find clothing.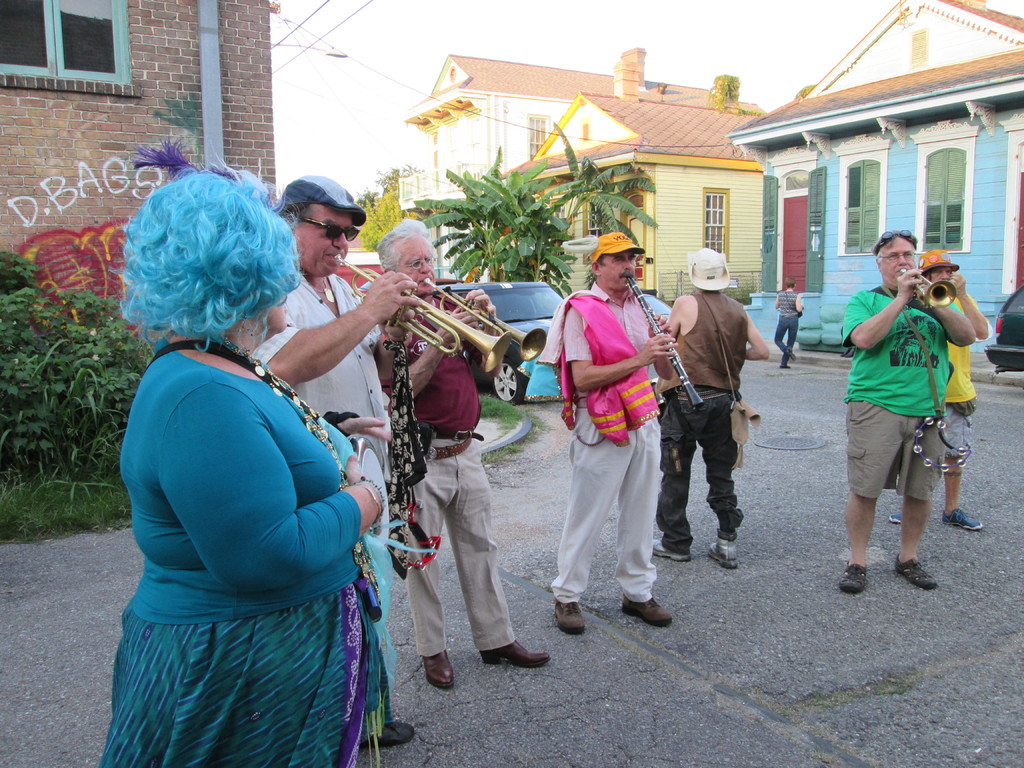
locate(842, 287, 953, 502).
